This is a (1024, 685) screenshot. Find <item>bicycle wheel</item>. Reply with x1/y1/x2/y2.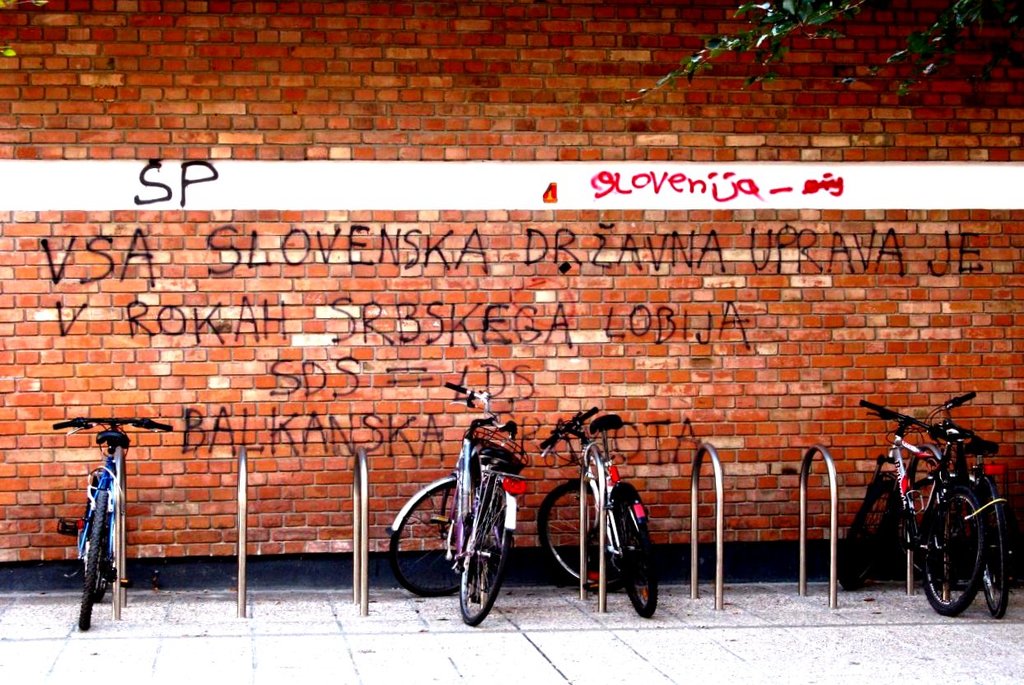
967/471/1011/624.
